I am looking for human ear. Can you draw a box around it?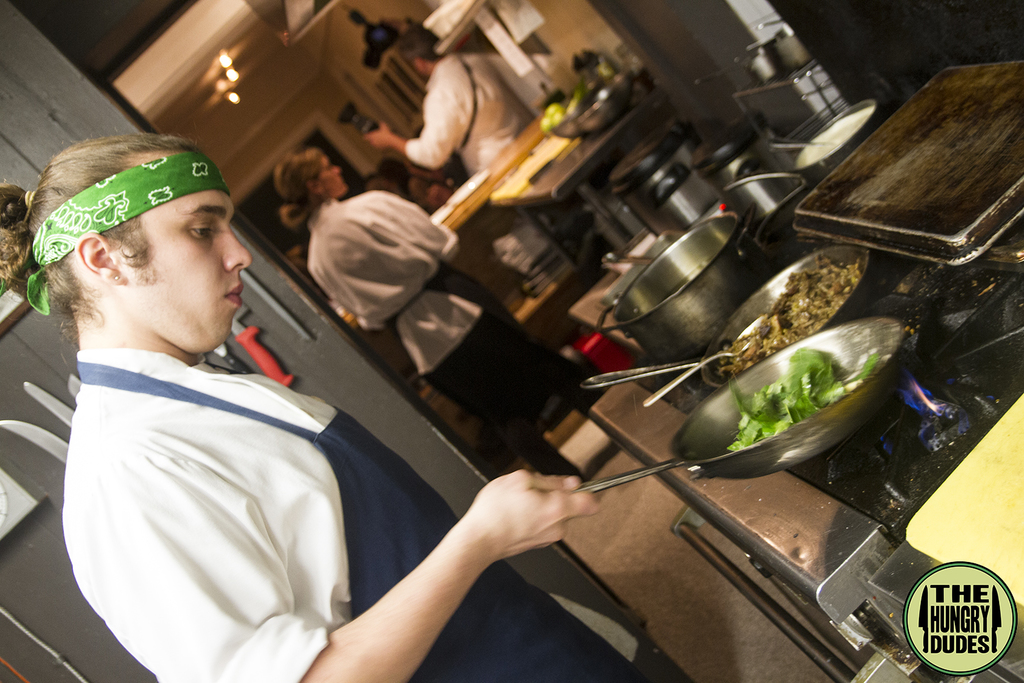
Sure, the bounding box is x1=75 y1=237 x2=124 y2=285.
